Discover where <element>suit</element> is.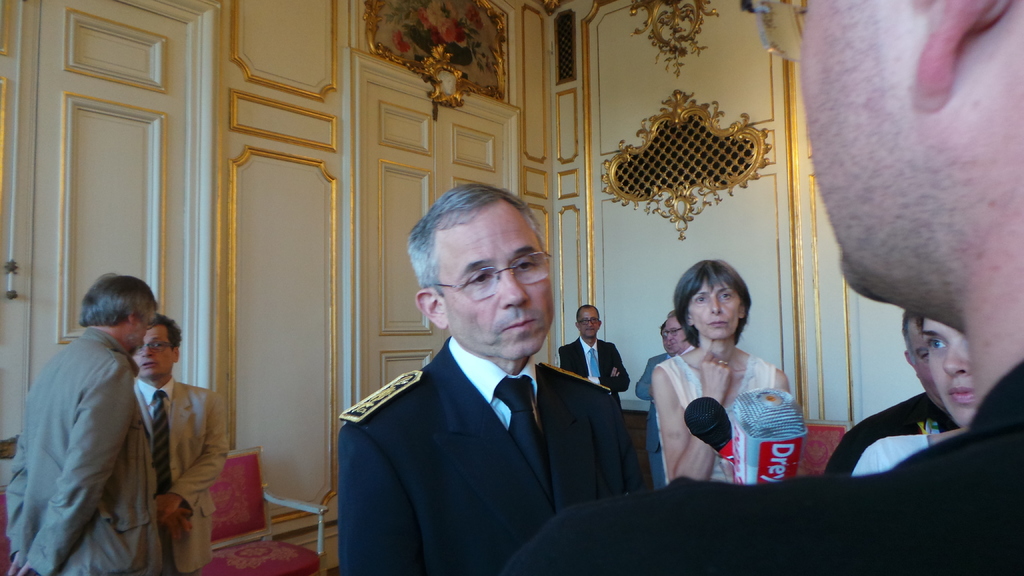
Discovered at [left=503, top=360, right=1023, bottom=575].
